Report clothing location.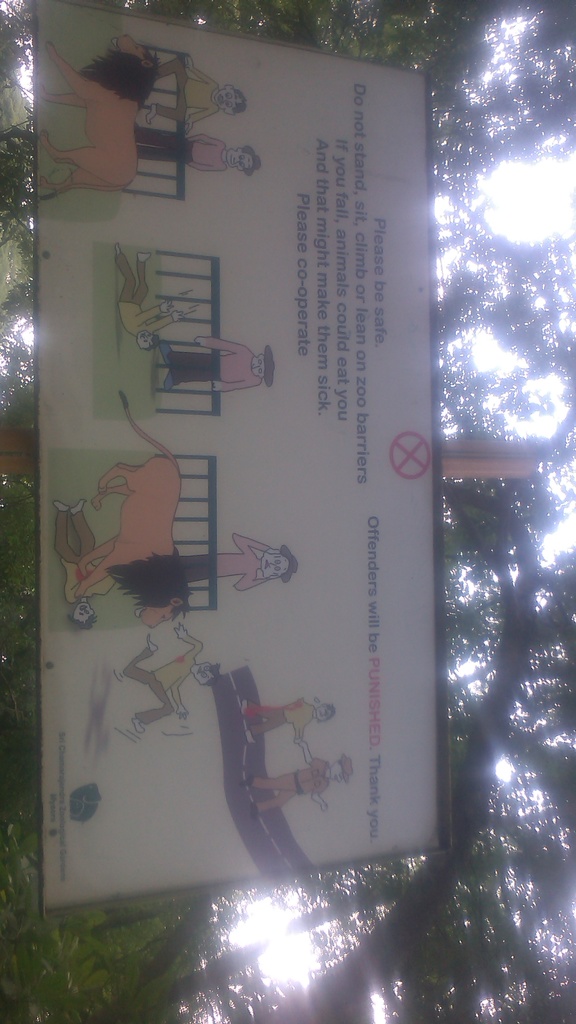
Report: x1=152, y1=52, x2=221, y2=129.
